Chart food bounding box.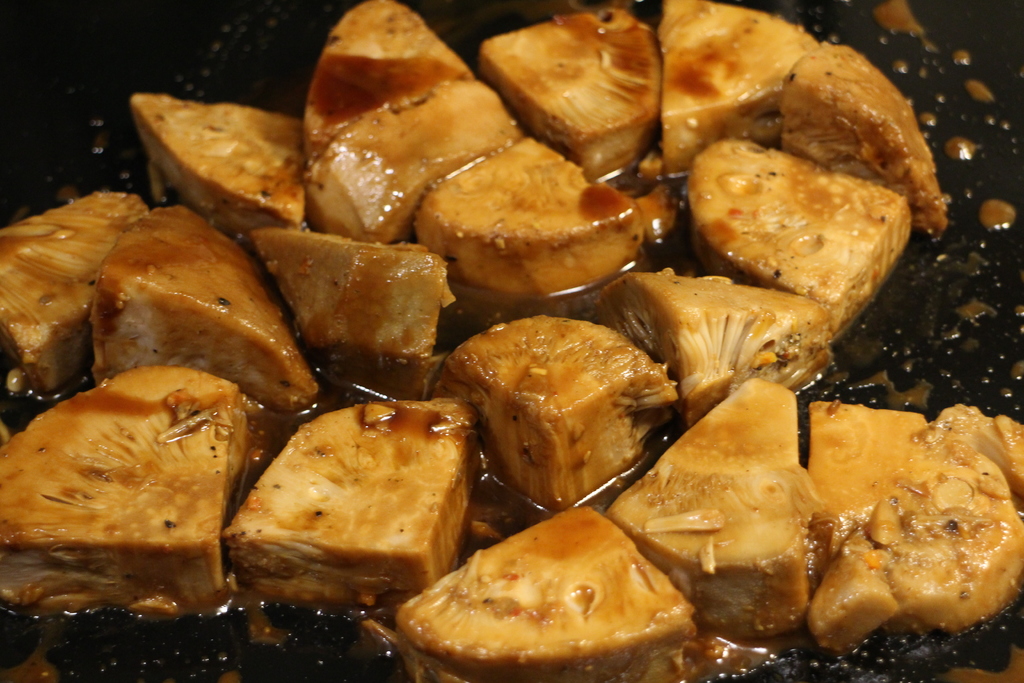
Charted: bbox=[0, 187, 152, 399].
